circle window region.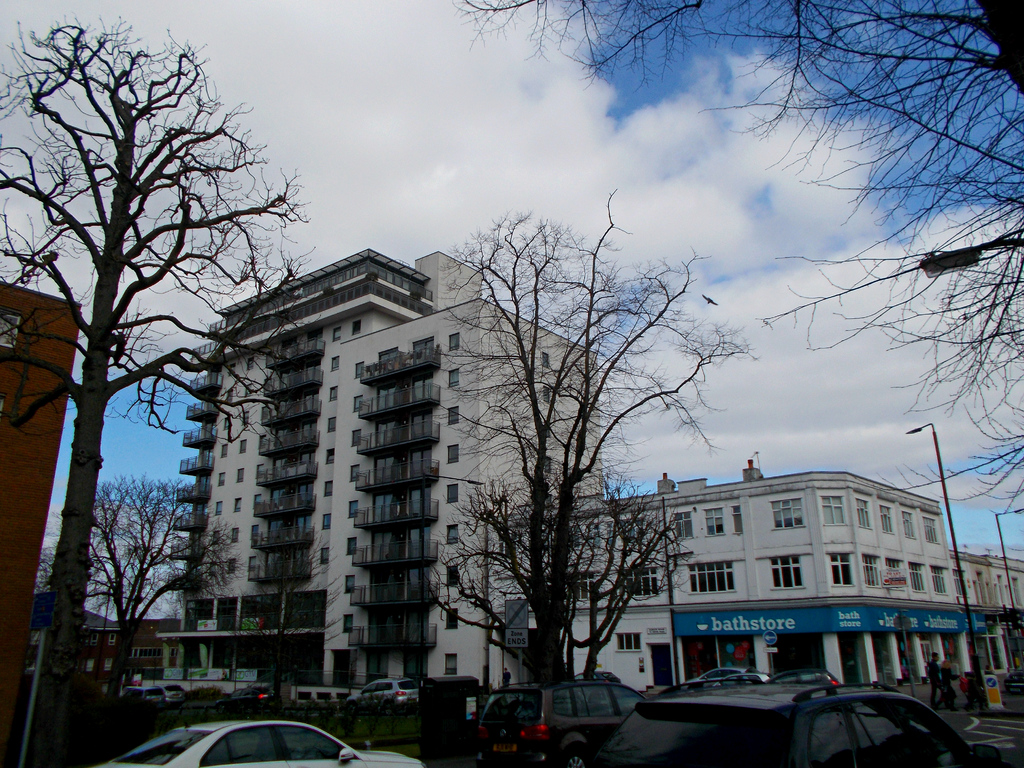
Region: (left=881, top=505, right=893, bottom=538).
